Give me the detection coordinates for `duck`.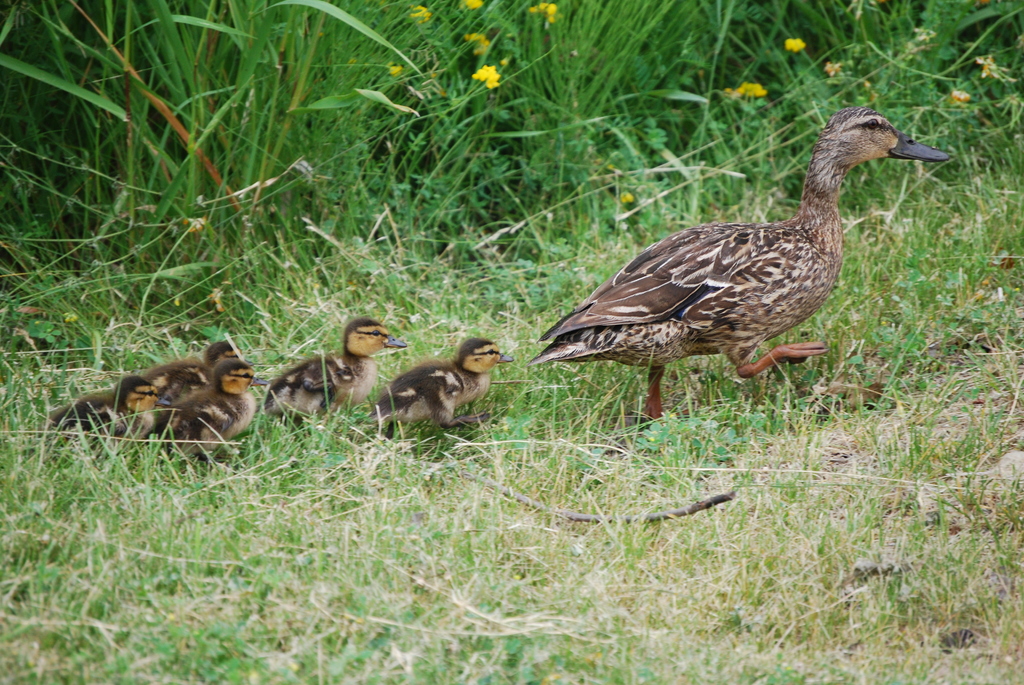
<bbox>53, 367, 163, 453</bbox>.
